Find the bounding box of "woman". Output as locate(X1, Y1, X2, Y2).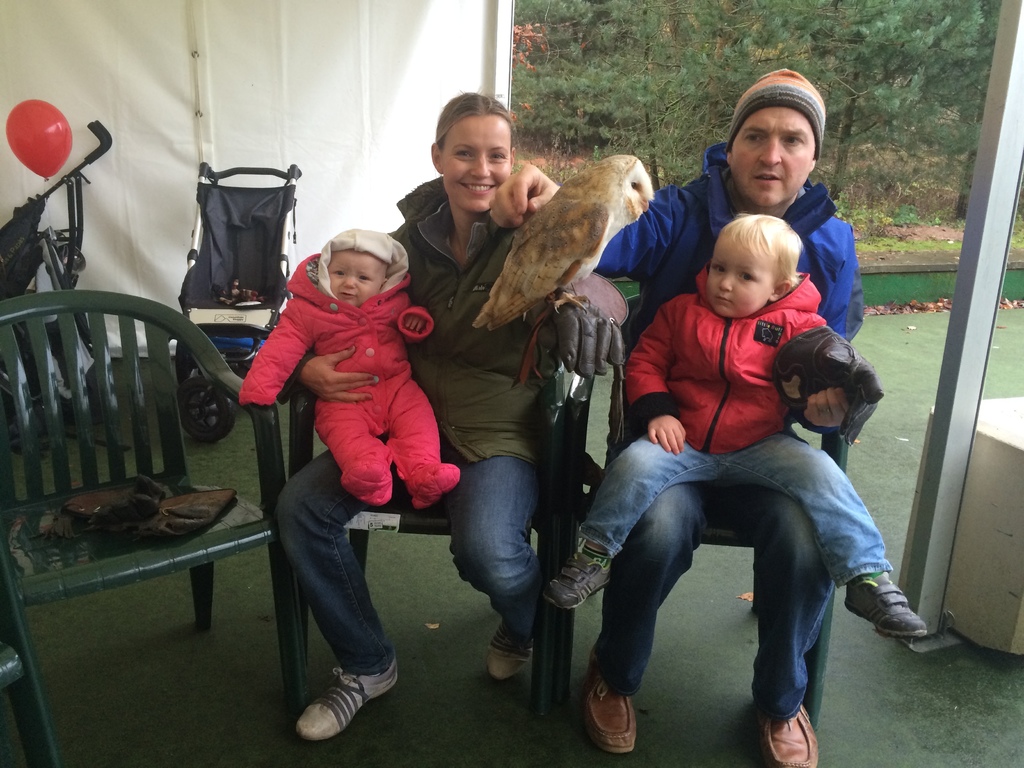
locate(296, 97, 621, 739).
